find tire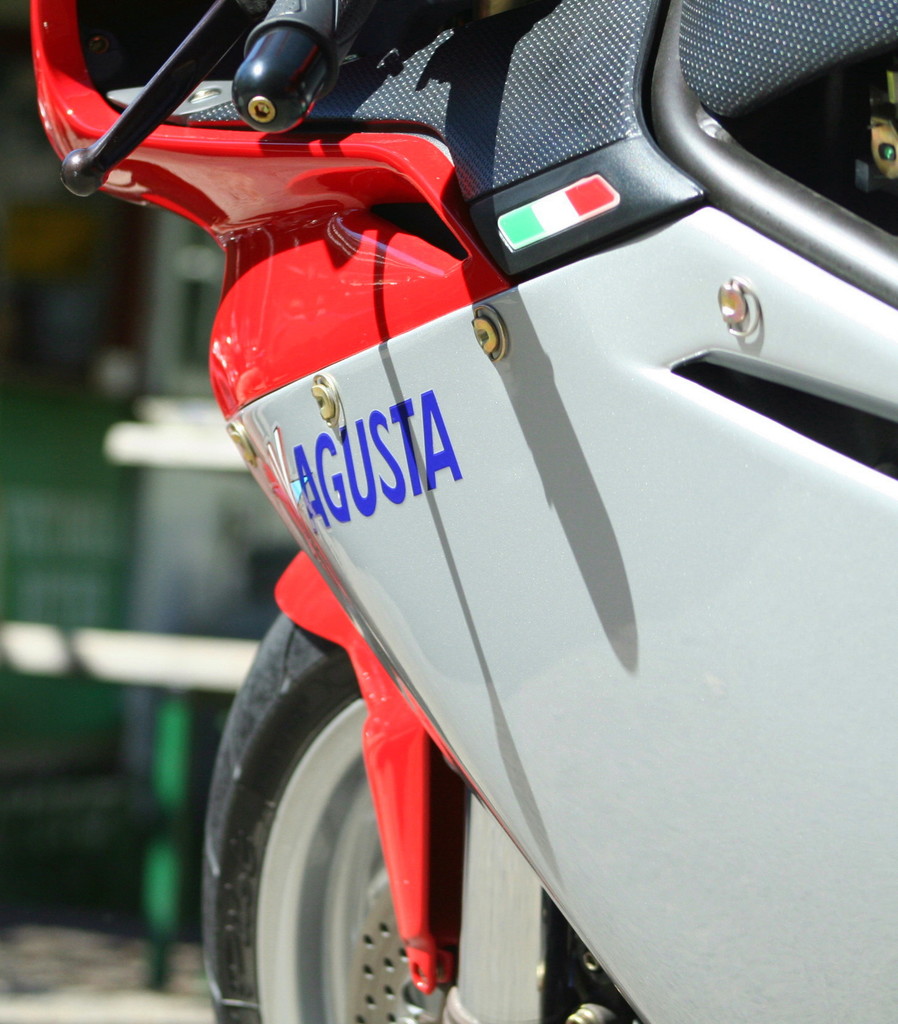
(220,586,505,1023)
